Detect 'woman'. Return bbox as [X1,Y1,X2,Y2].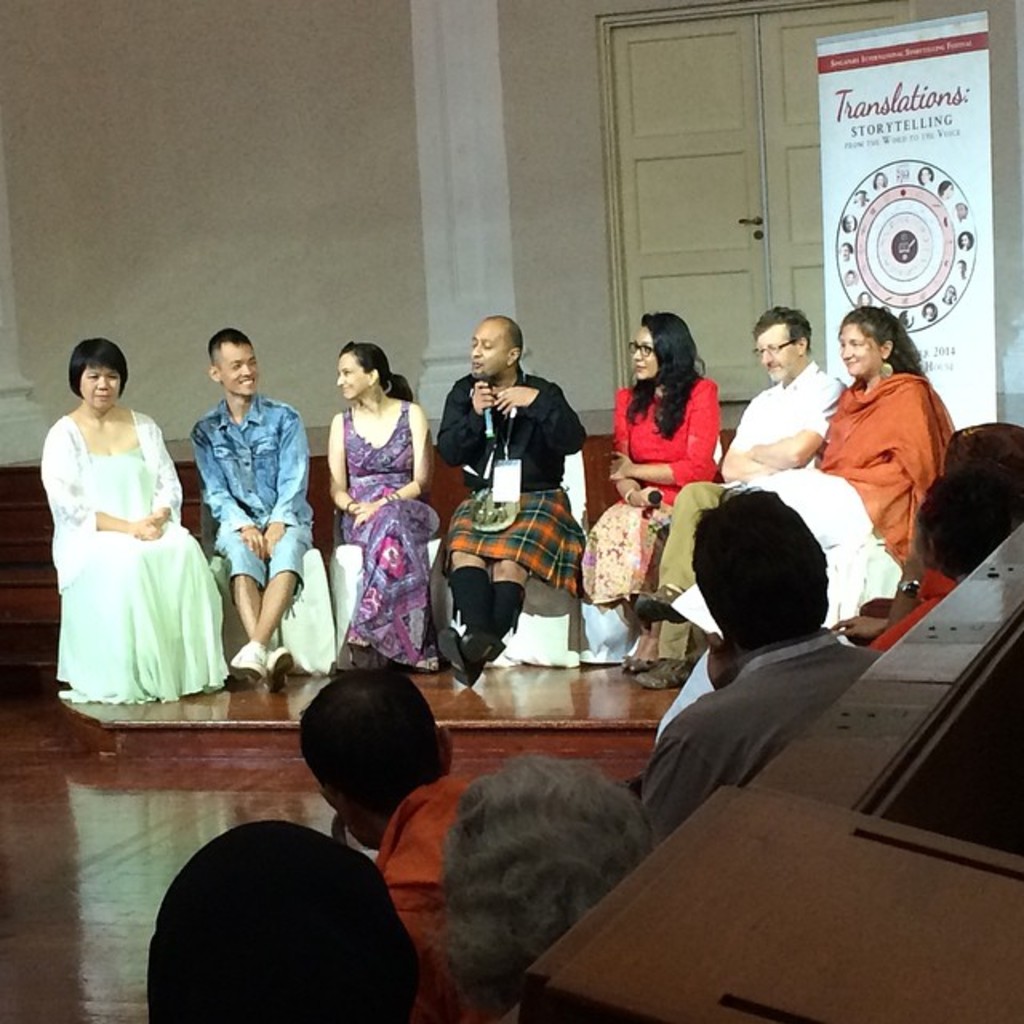
[667,306,963,648].
